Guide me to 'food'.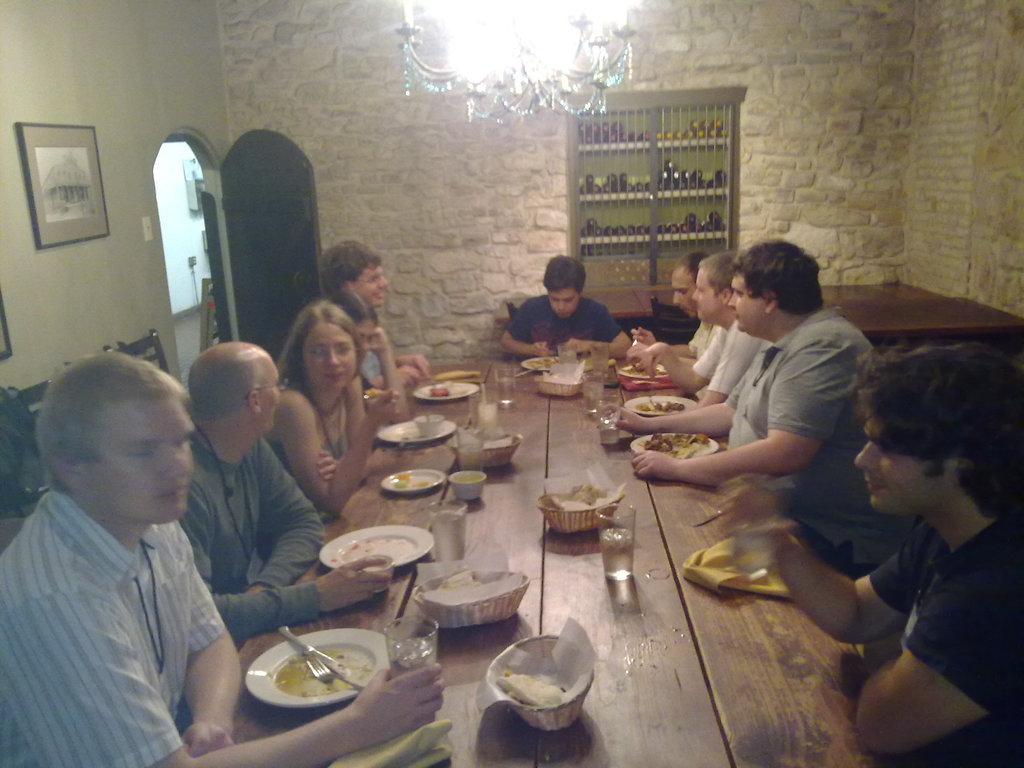
Guidance: 452:470:484:481.
